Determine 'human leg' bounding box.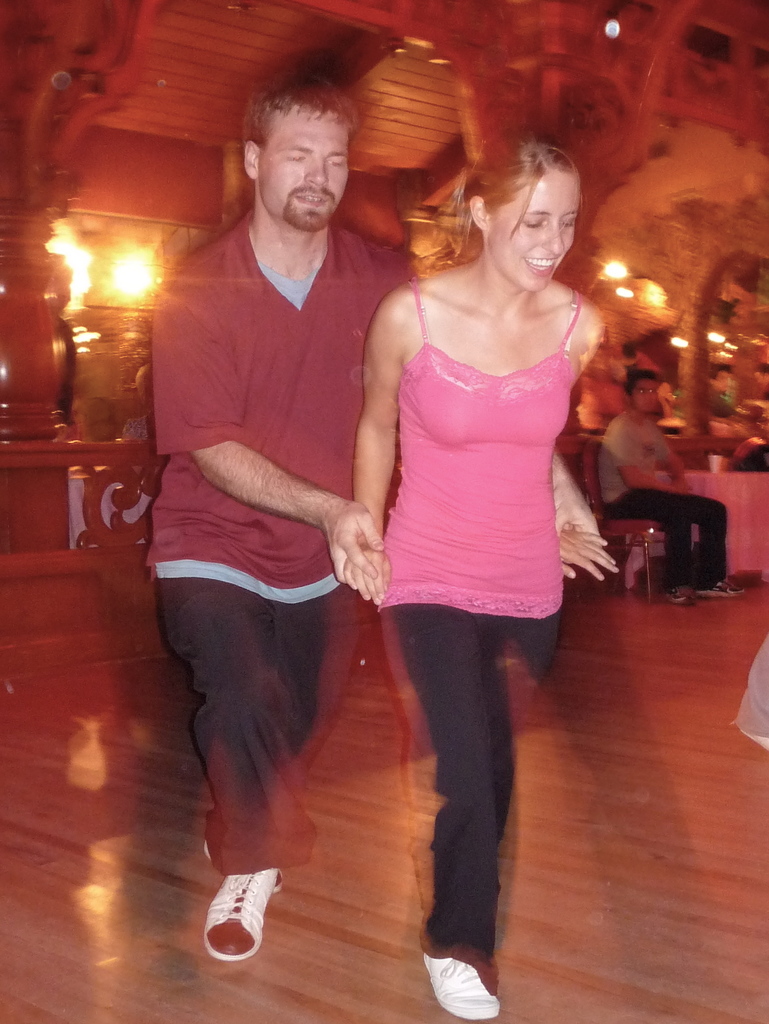
Determined: 509,629,700,1023.
